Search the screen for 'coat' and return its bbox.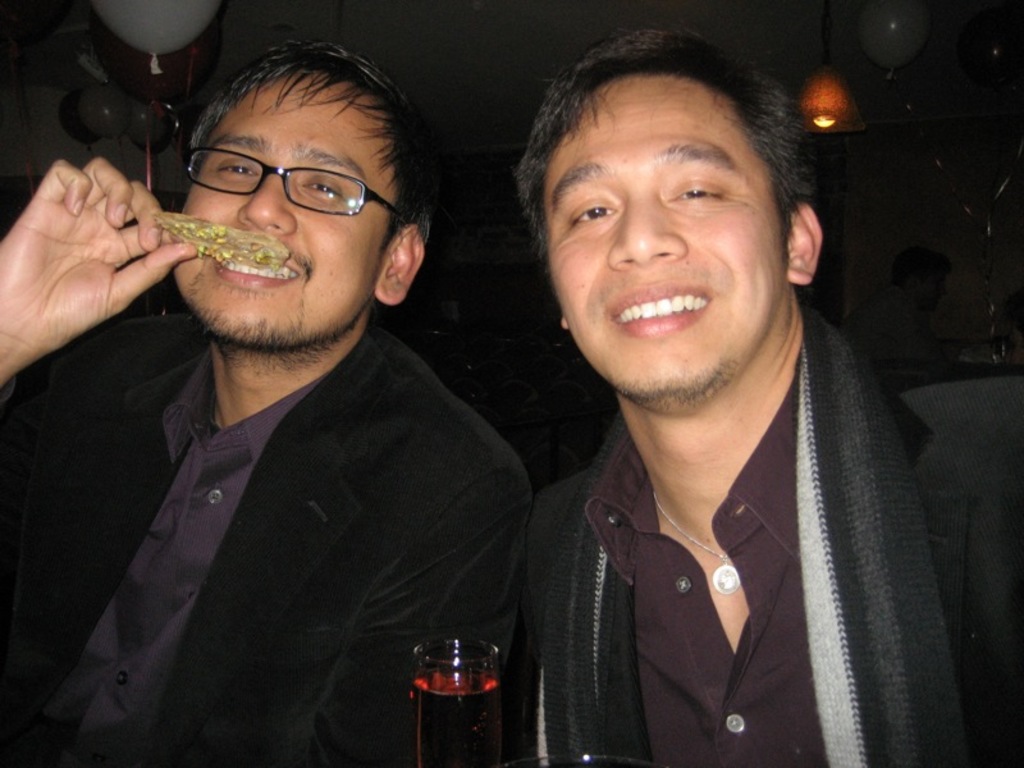
Found: l=525, t=305, r=1023, b=767.
